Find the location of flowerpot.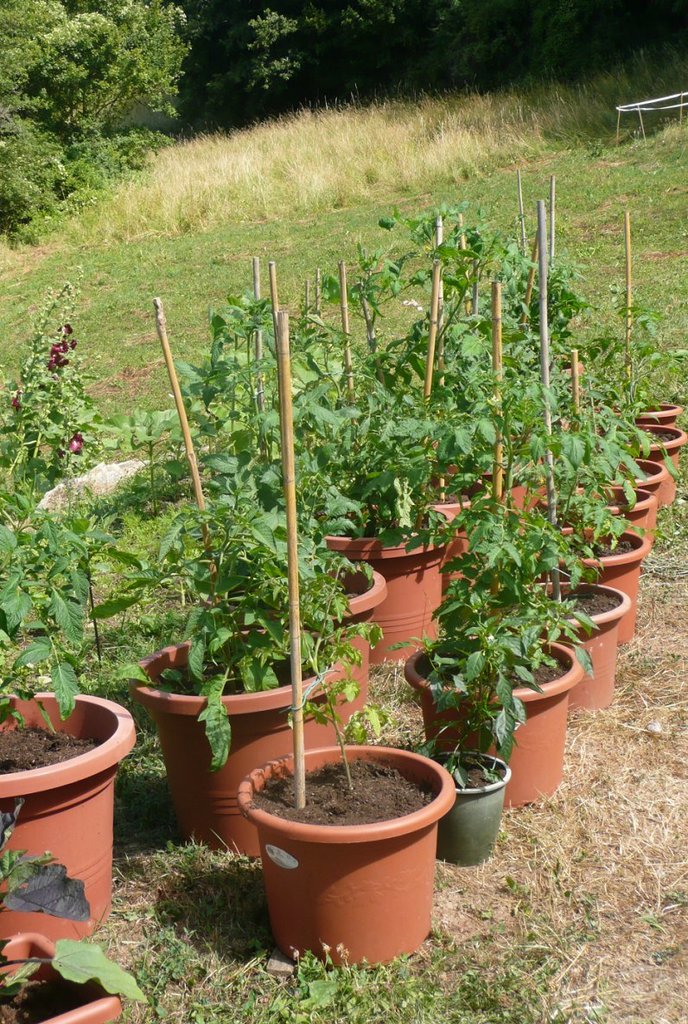
Location: (322,523,465,665).
